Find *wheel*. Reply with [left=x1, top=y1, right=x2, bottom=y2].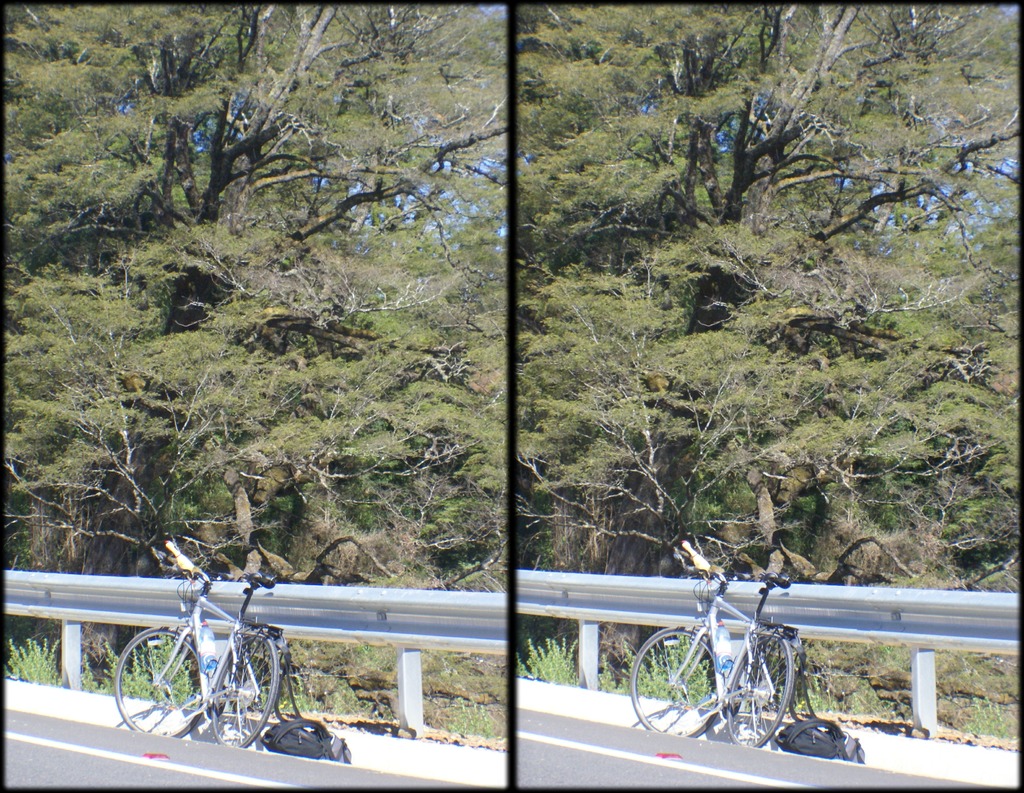
[left=107, top=630, right=218, bottom=737].
